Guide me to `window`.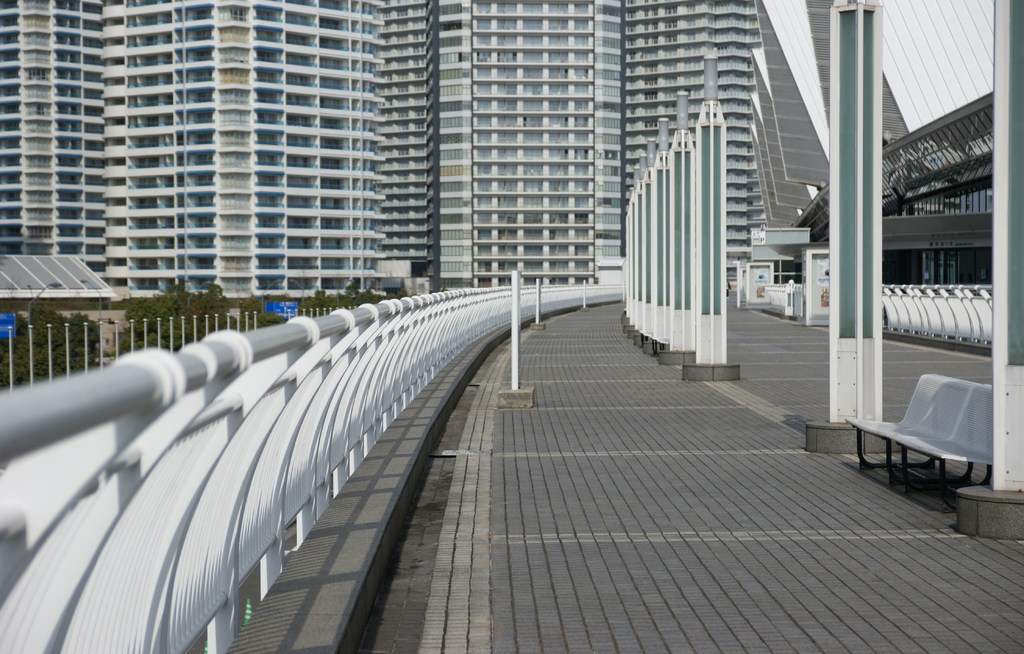
Guidance: bbox=[0, 0, 764, 296].
